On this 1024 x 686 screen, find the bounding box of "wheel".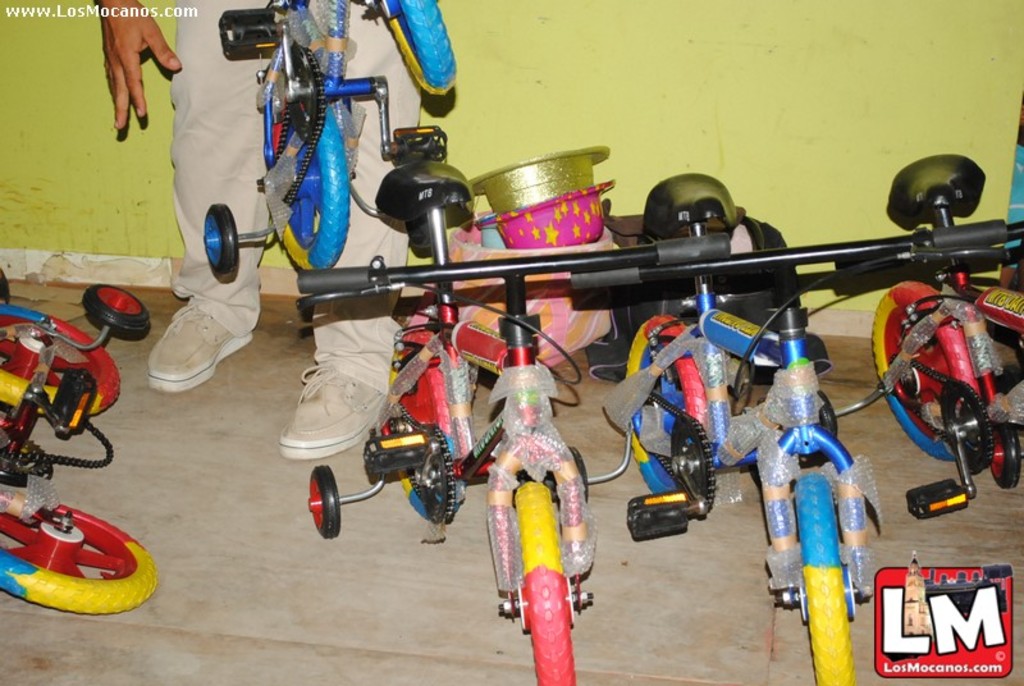
Bounding box: (625, 316, 707, 493).
